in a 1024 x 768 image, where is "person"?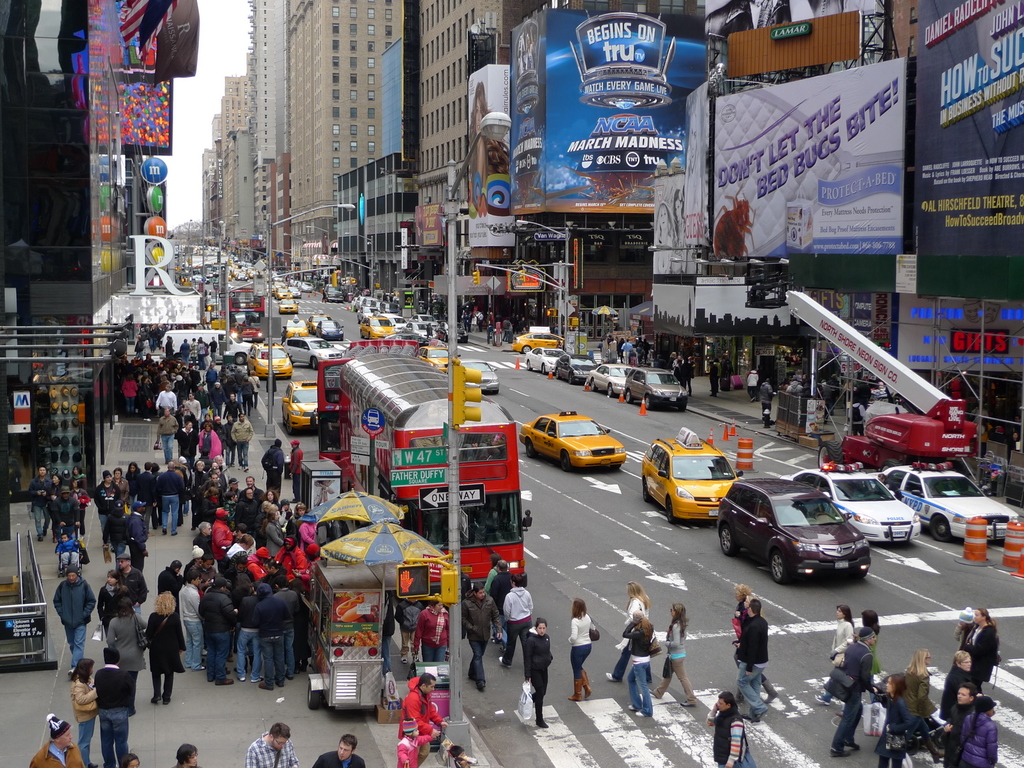
detection(759, 376, 776, 429).
